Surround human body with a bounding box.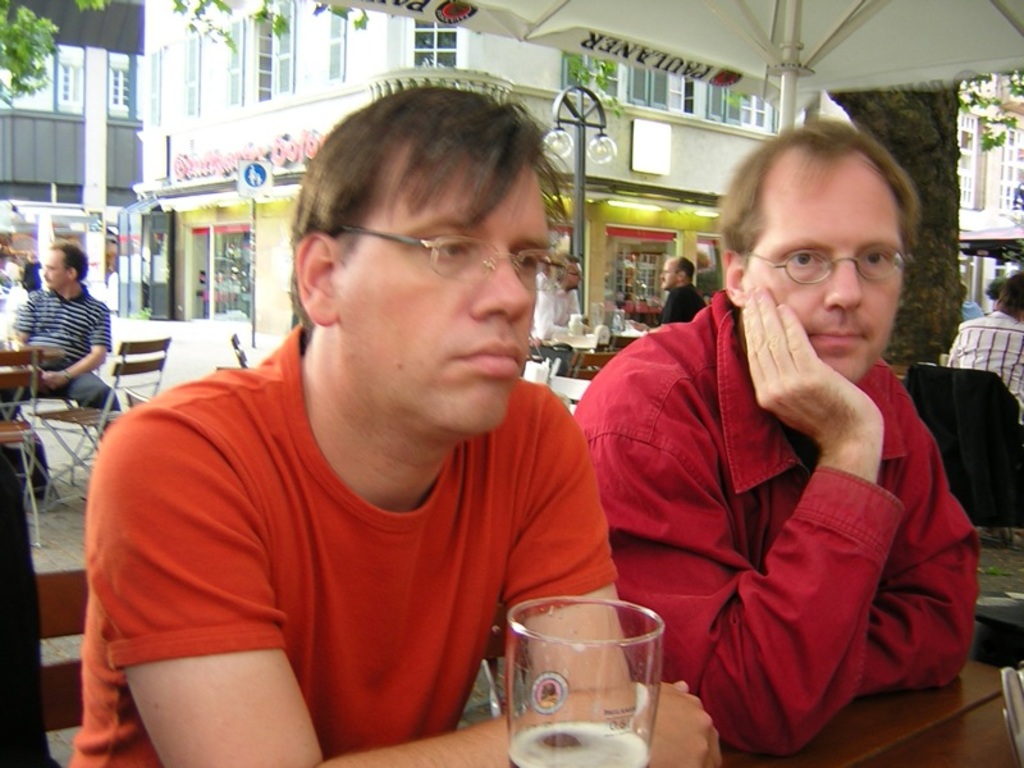
bbox=[530, 269, 589, 347].
